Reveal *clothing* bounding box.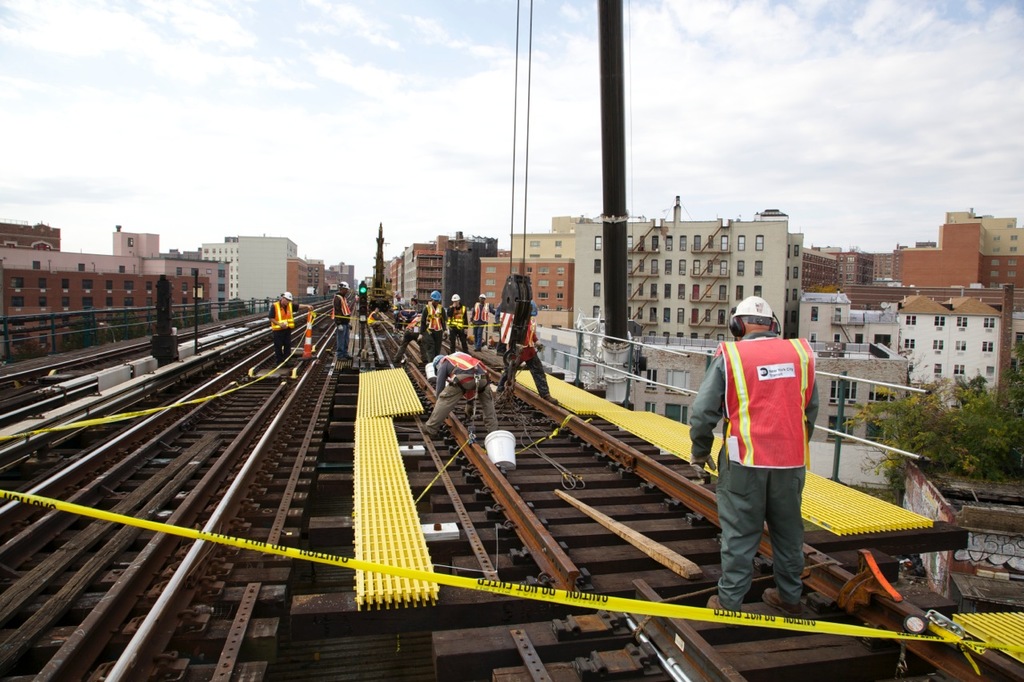
Revealed: locate(682, 332, 836, 597).
